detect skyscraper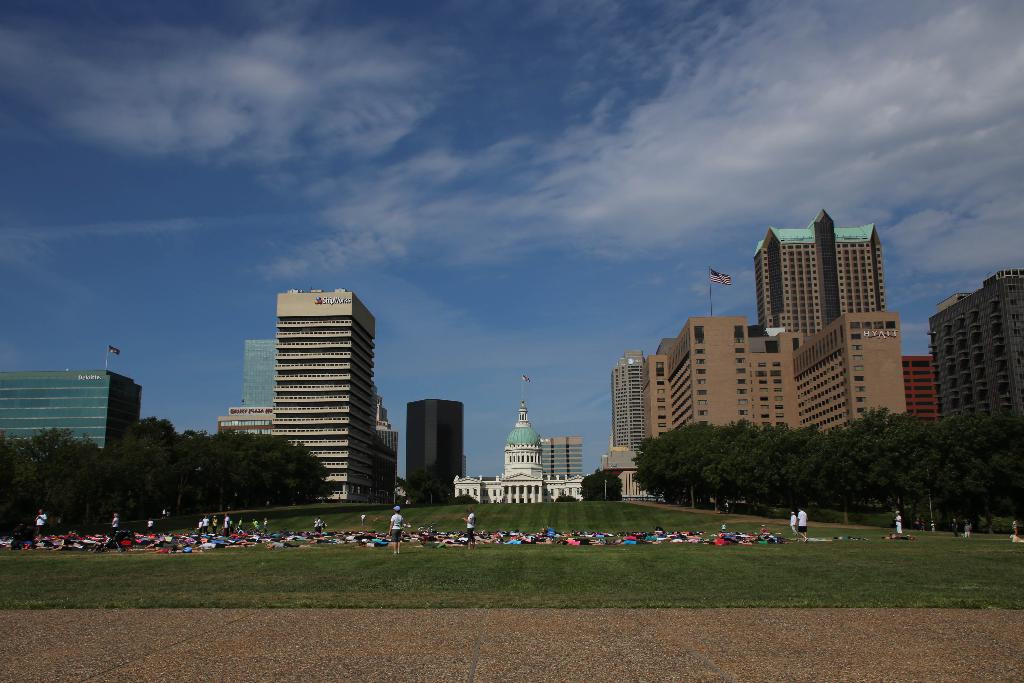
x1=609, y1=350, x2=650, y2=449
